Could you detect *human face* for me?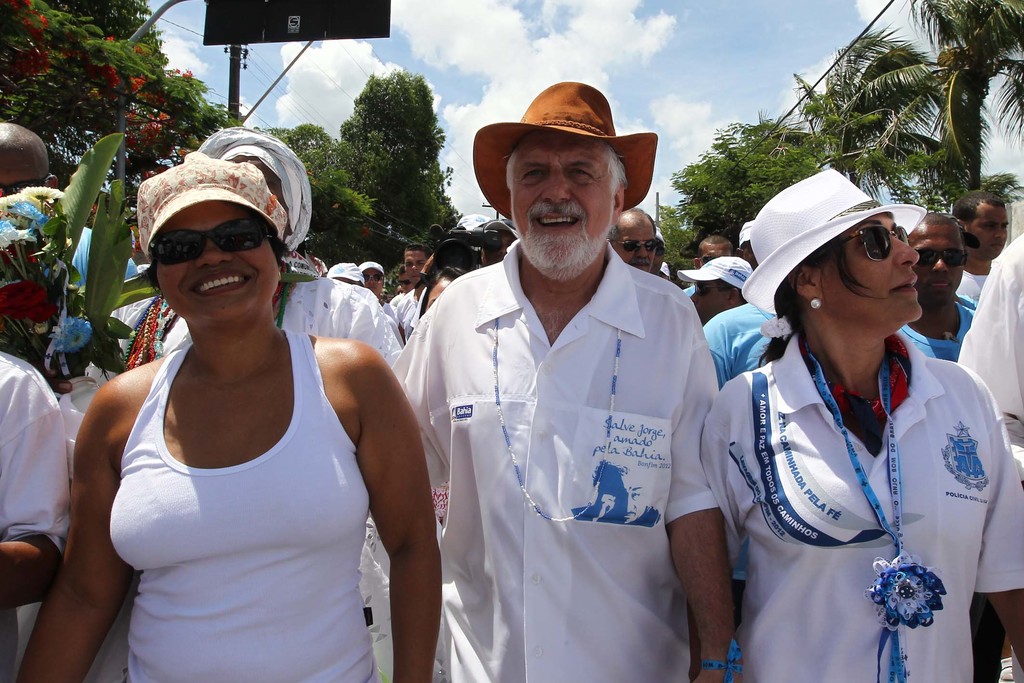
Detection result: Rect(403, 251, 435, 286).
